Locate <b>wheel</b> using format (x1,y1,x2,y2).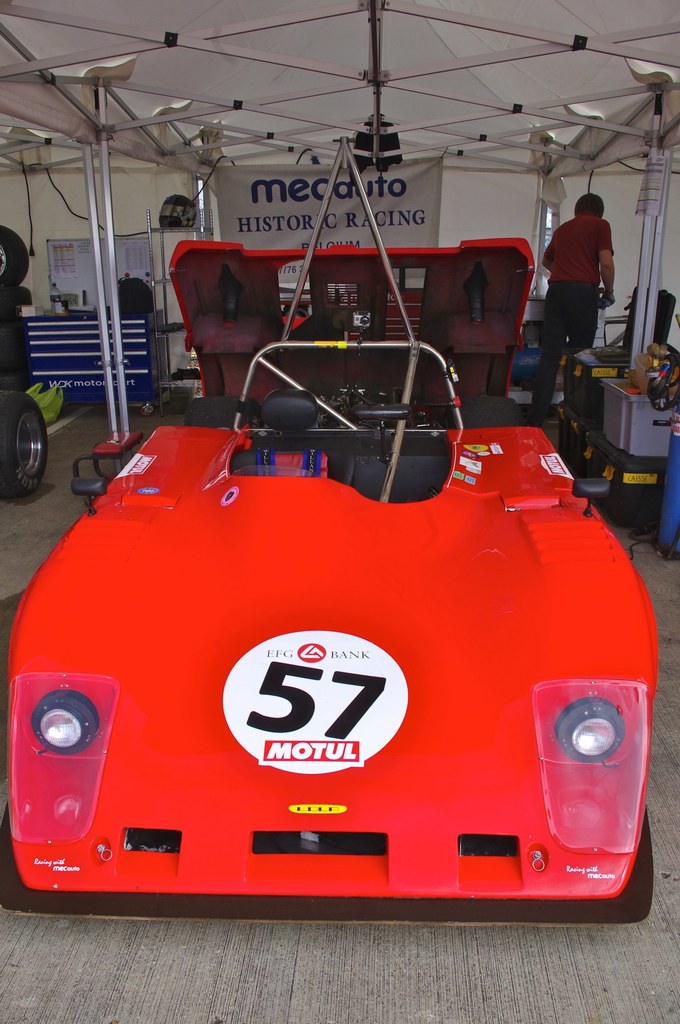
(0,371,51,504).
